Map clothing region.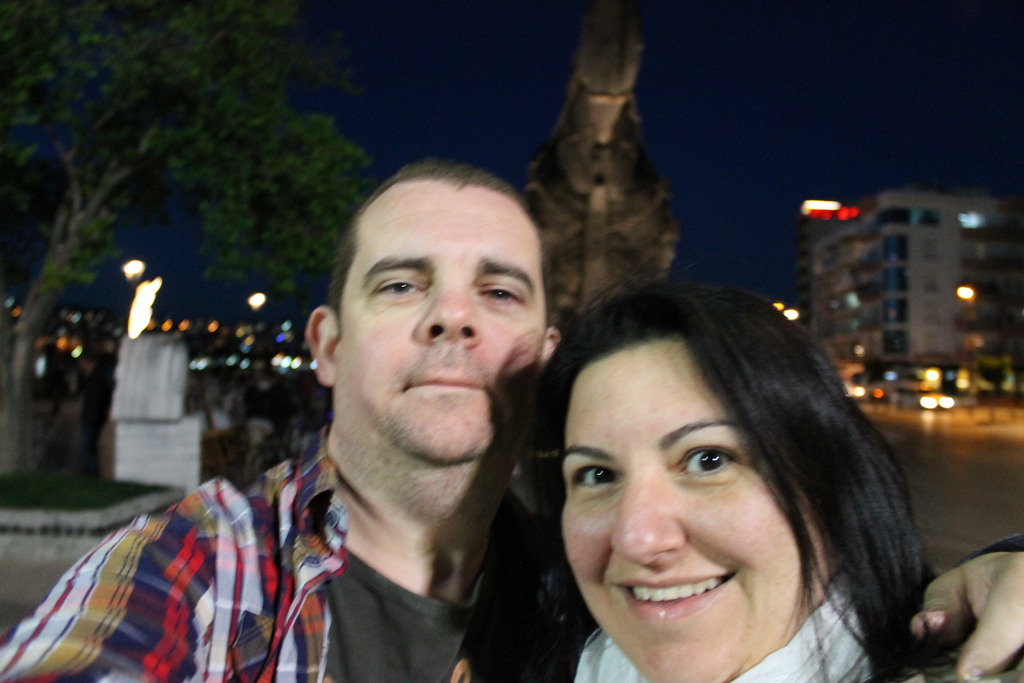
Mapped to x1=0, y1=428, x2=1023, y2=682.
